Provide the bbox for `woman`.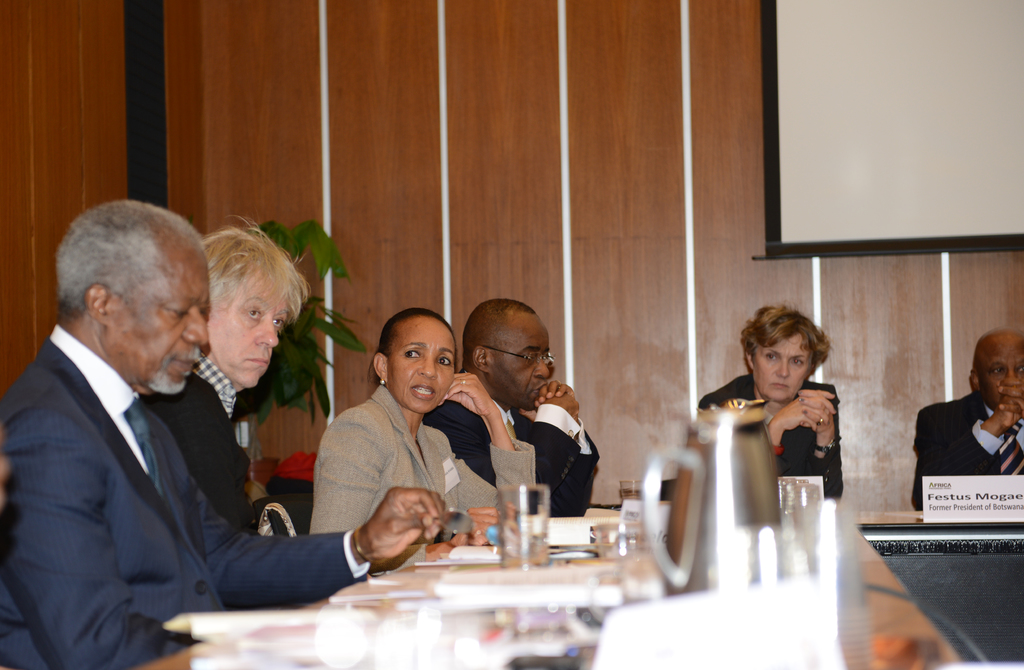
bbox=[724, 312, 865, 513].
